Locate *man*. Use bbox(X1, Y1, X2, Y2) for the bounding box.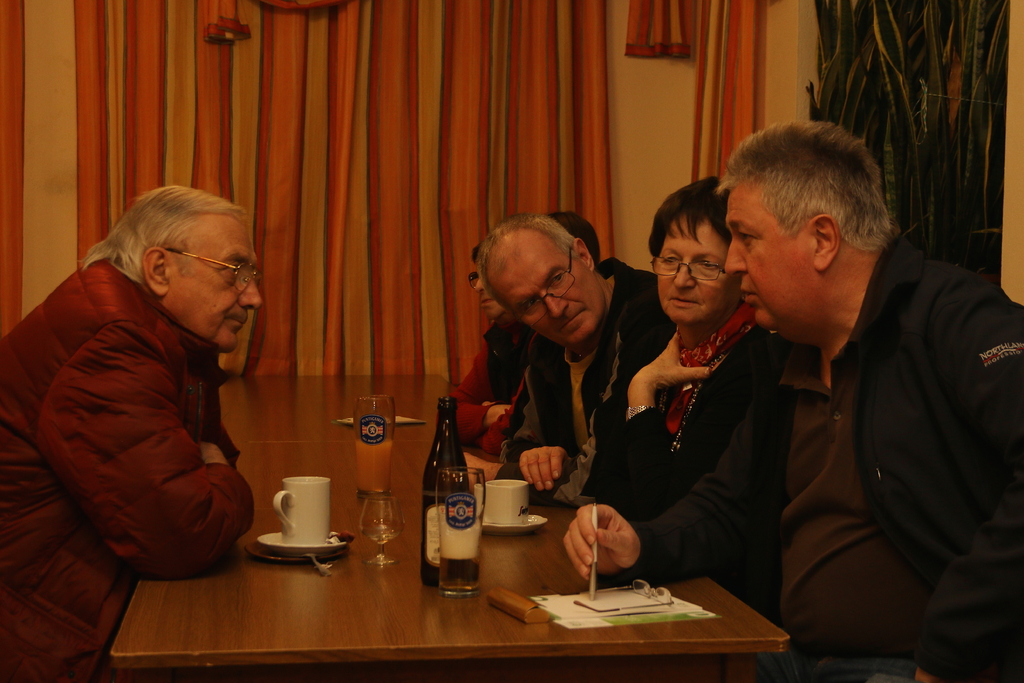
bbox(562, 121, 1023, 682).
